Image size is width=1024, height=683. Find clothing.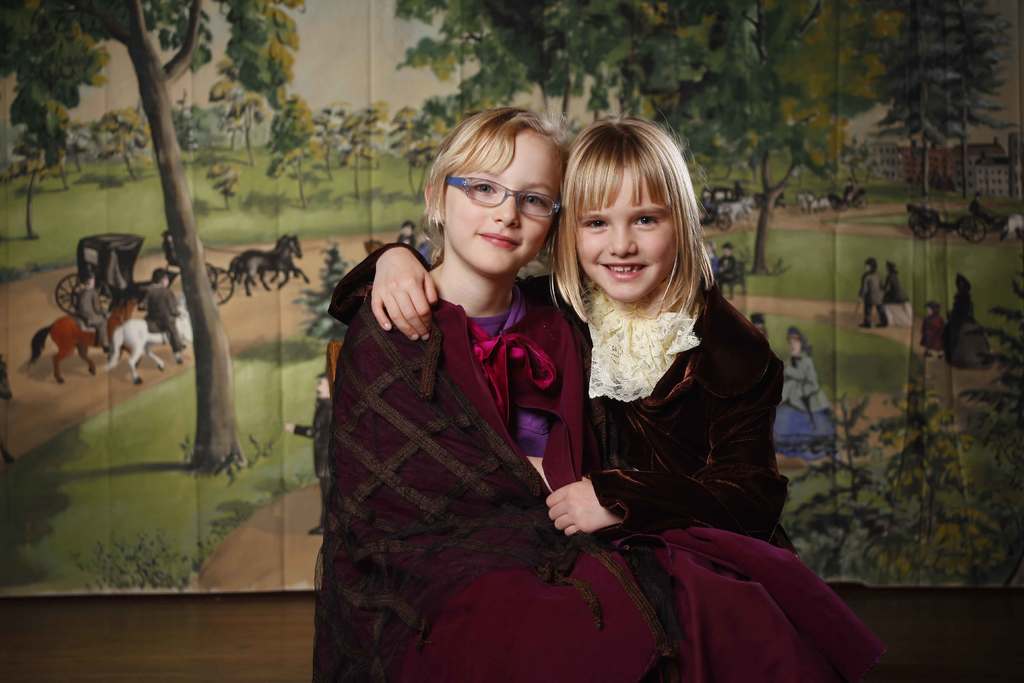
(322, 243, 887, 682).
